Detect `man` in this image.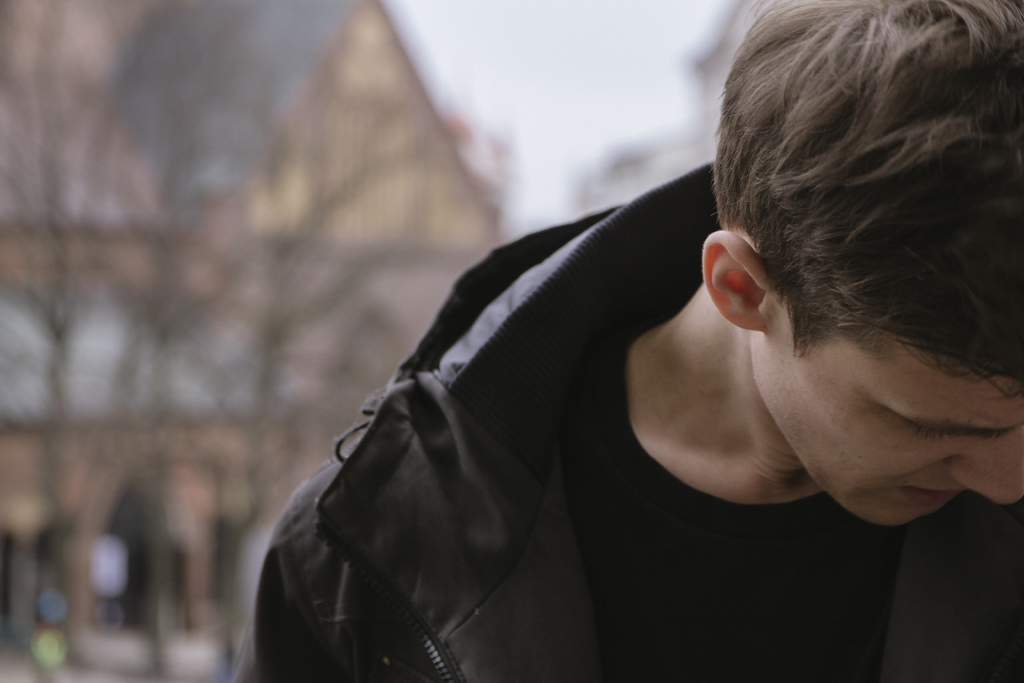
Detection: [200, 45, 1014, 662].
